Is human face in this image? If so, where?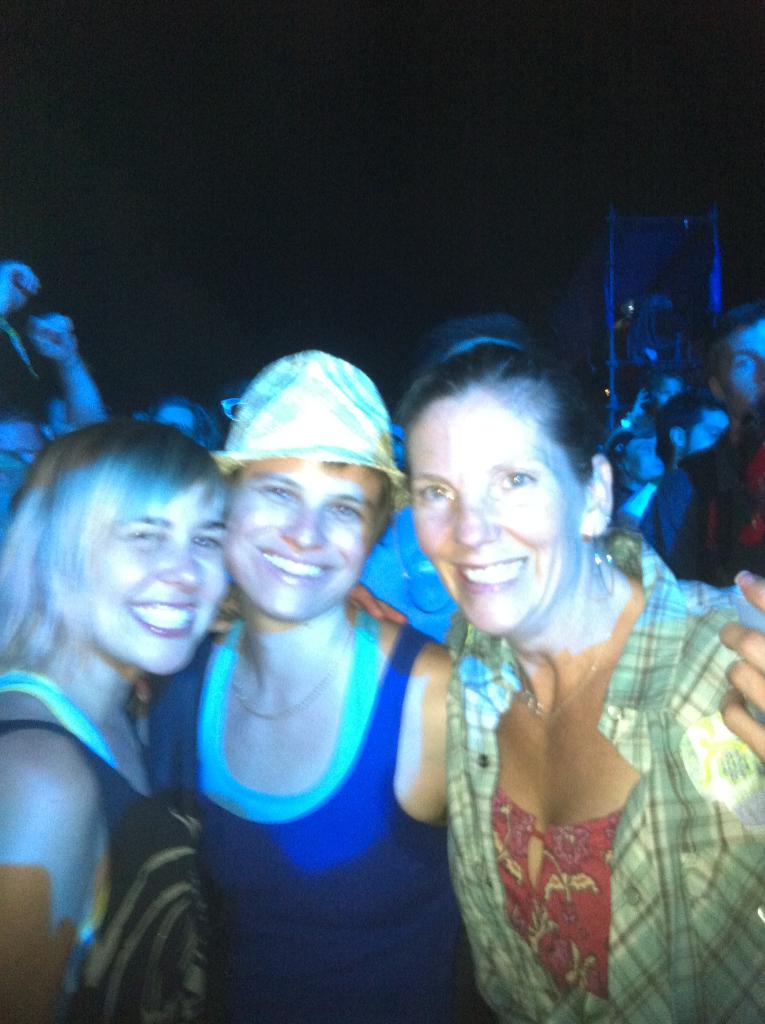
Yes, at (219, 461, 385, 626).
